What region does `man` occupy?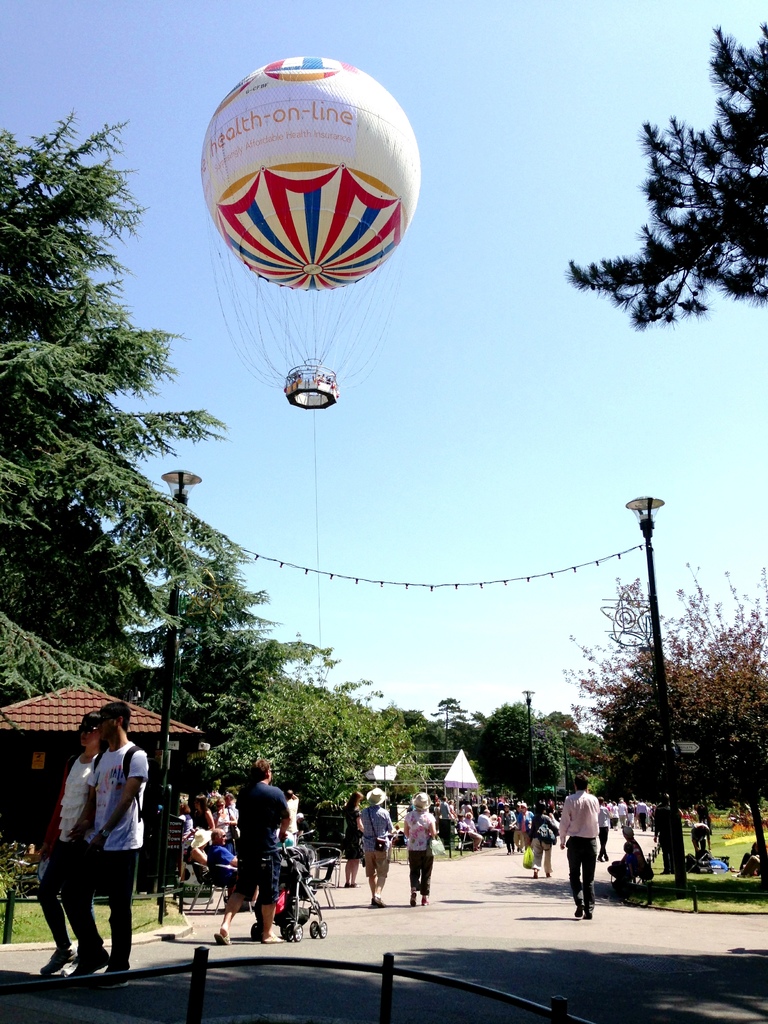
<region>209, 831, 244, 872</region>.
